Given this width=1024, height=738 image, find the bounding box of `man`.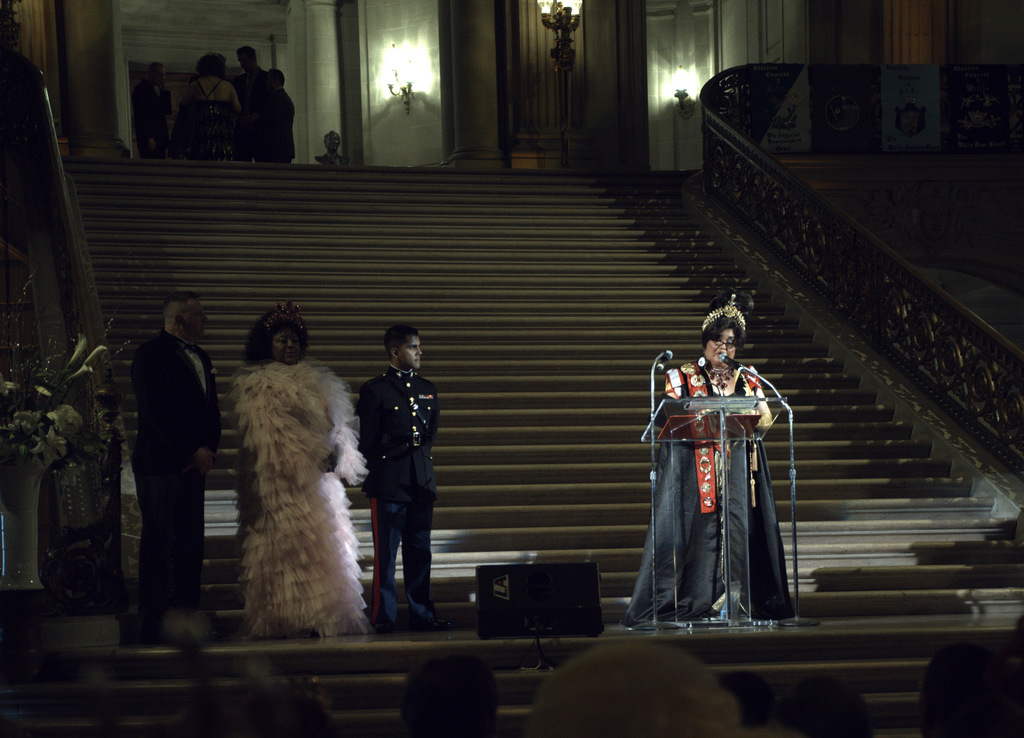
<box>133,292,220,632</box>.
